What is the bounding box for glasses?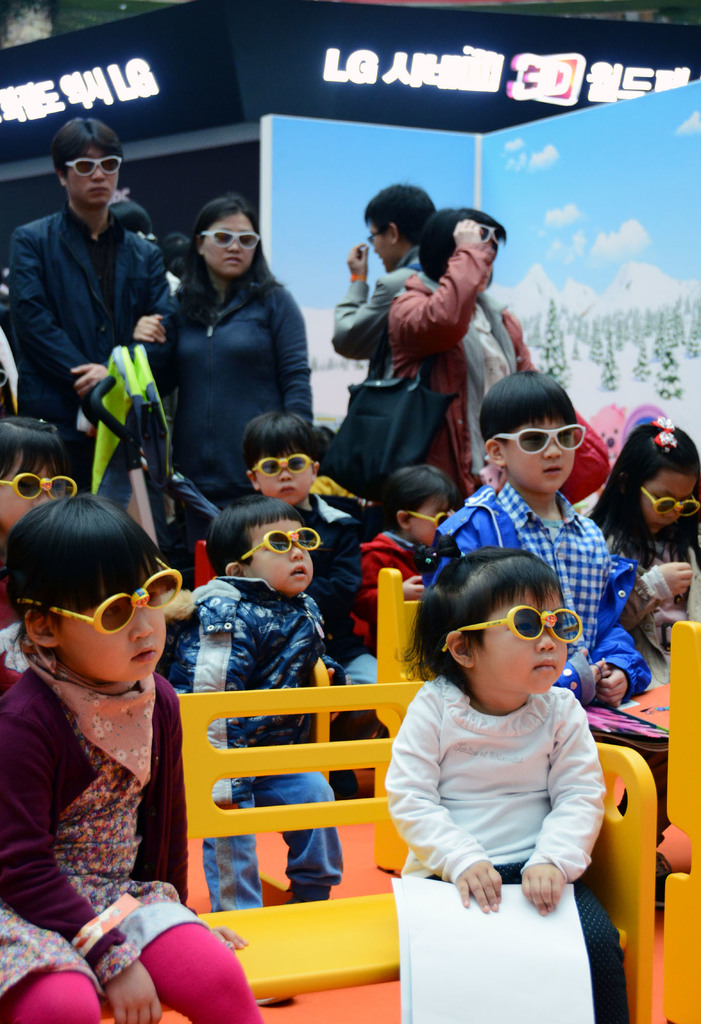
248 442 316 476.
